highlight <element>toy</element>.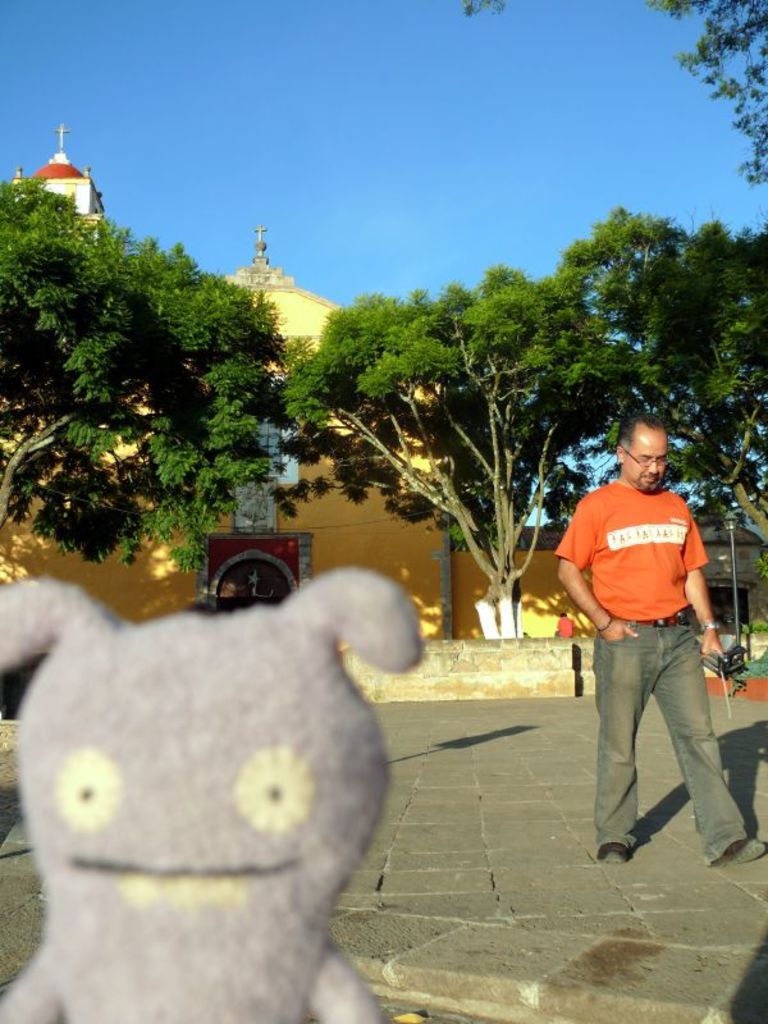
Highlighted region: 0,566,406,1023.
